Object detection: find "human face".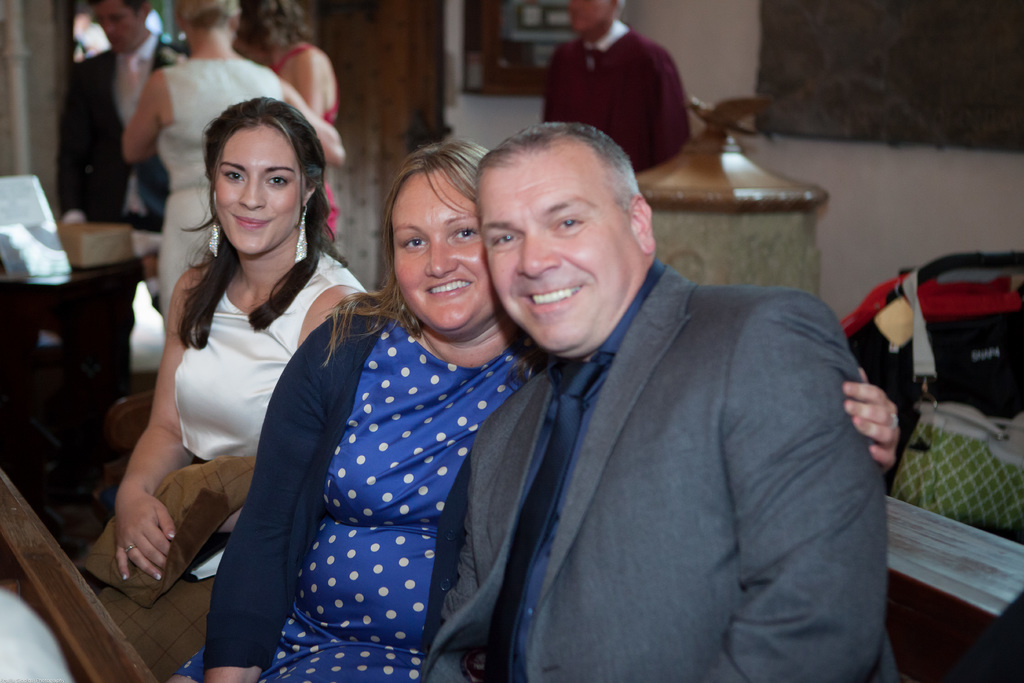
rect(213, 128, 304, 252).
